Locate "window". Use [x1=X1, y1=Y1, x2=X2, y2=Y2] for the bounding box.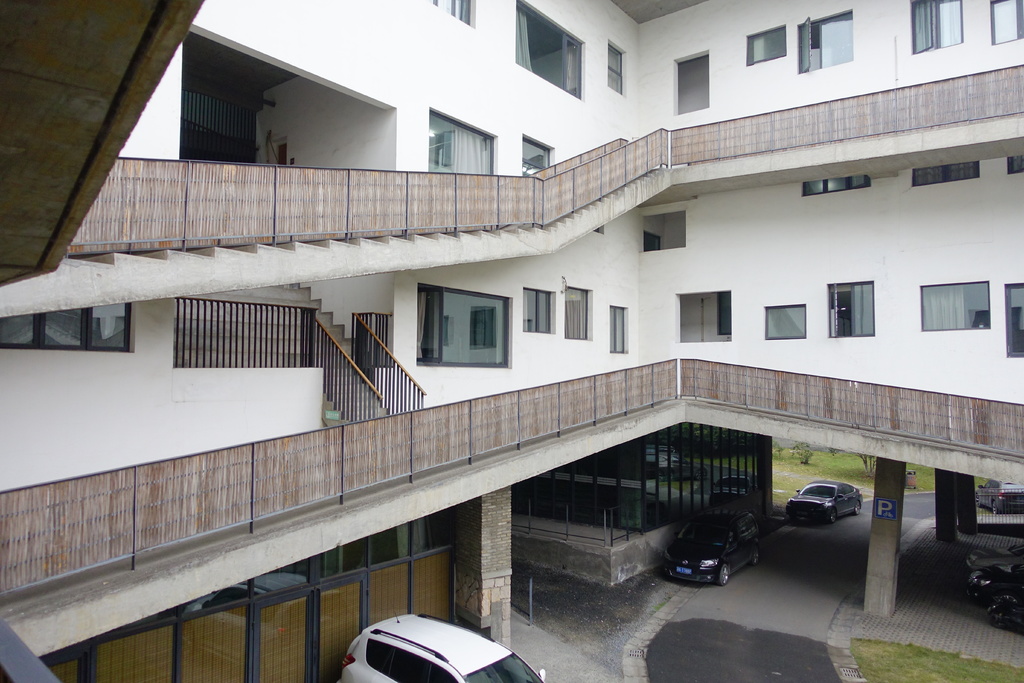
[x1=604, y1=305, x2=631, y2=354].
